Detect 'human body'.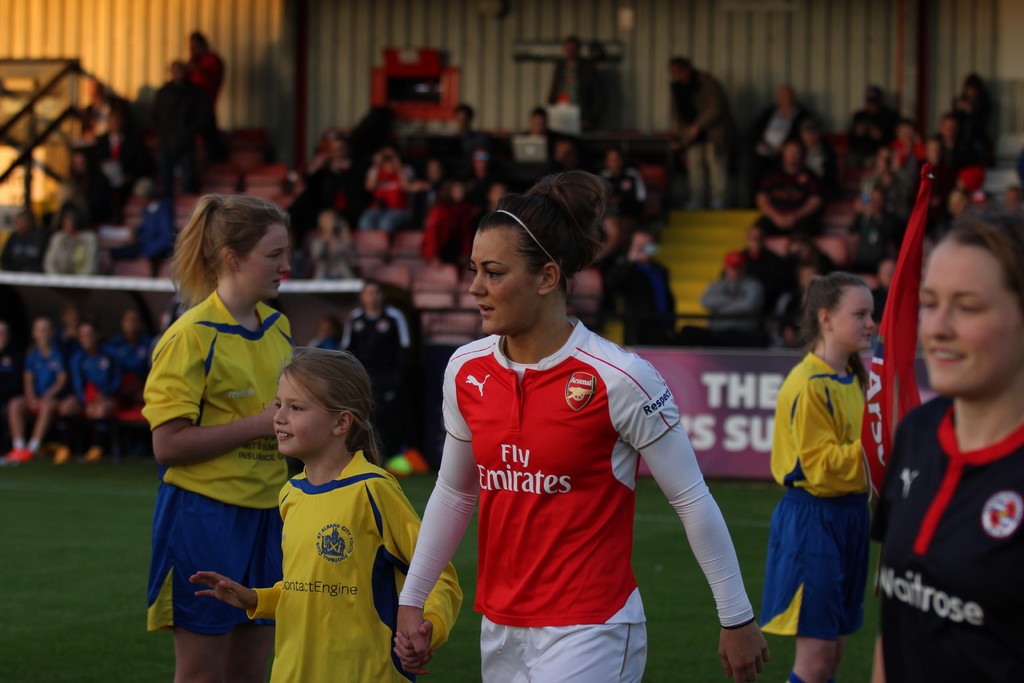
Detected at [755, 268, 879, 680].
